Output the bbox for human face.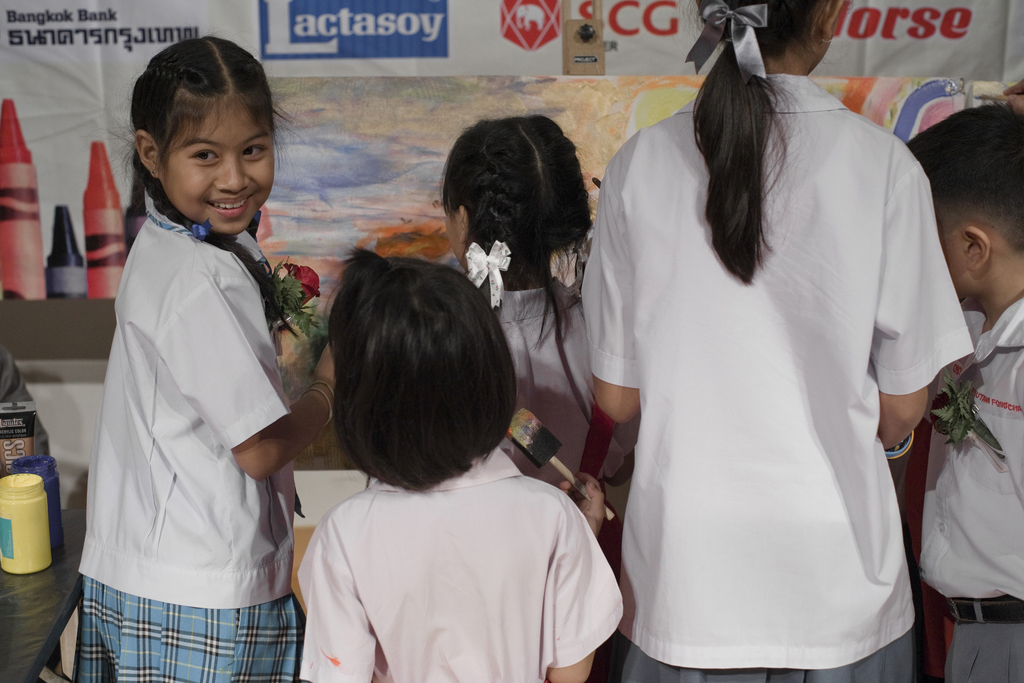
163 98 275 236.
